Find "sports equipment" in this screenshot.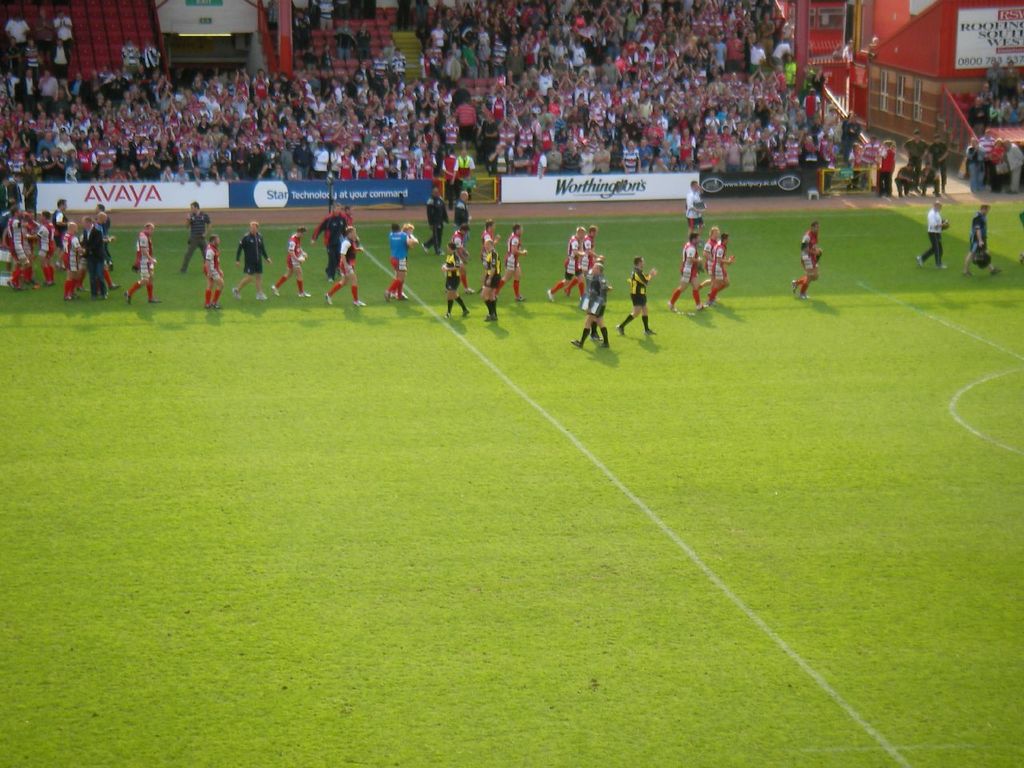
The bounding box for "sports equipment" is crop(643, 327, 657, 333).
